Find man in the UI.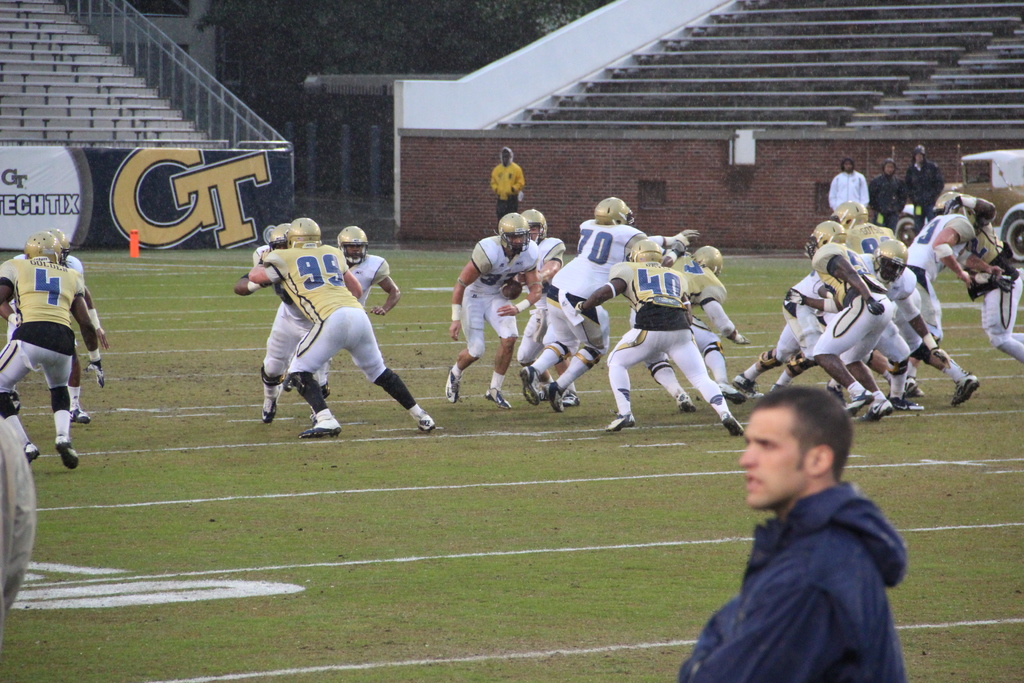
UI element at (244,215,436,438).
